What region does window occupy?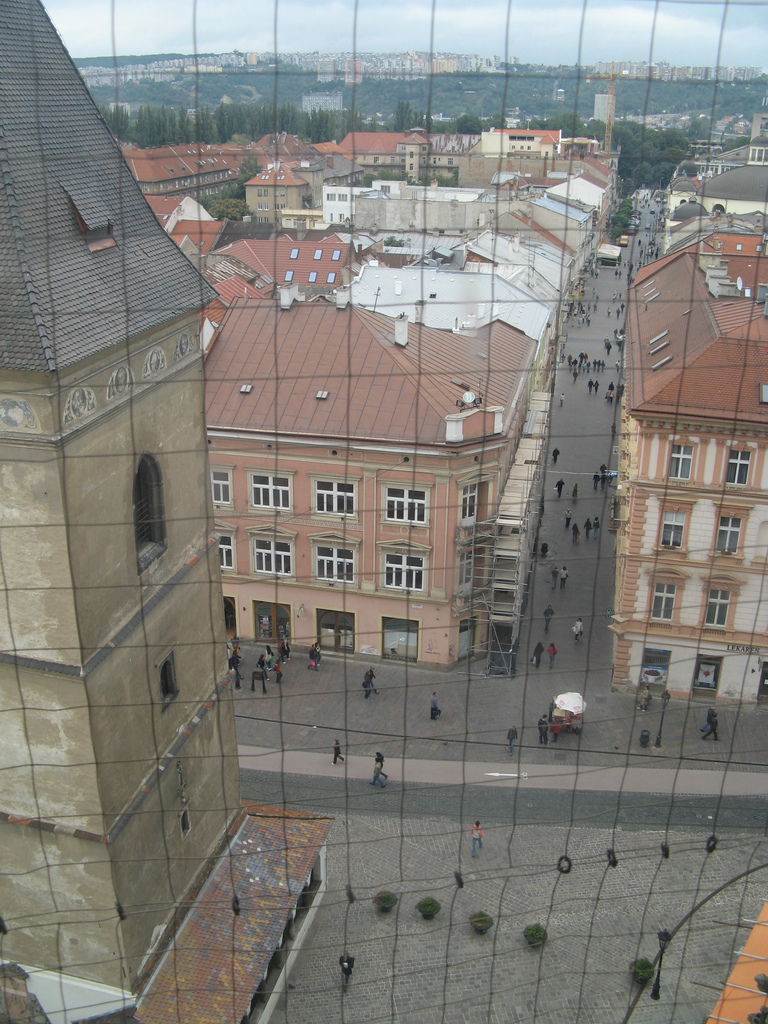
<box>378,542,425,596</box>.
